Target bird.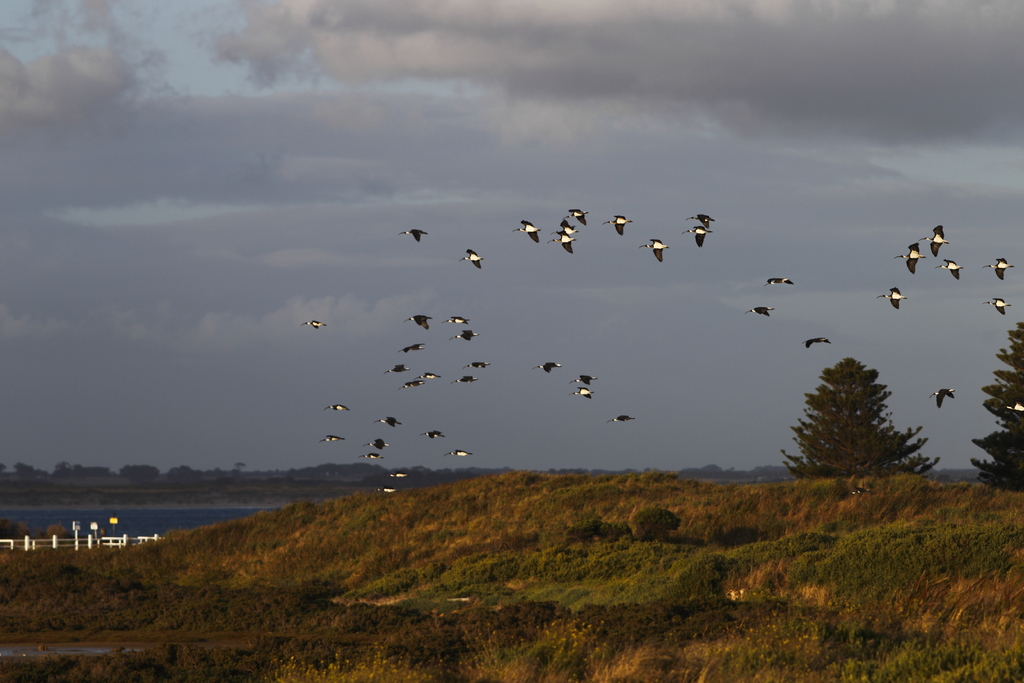
Target region: 401,378,426,395.
